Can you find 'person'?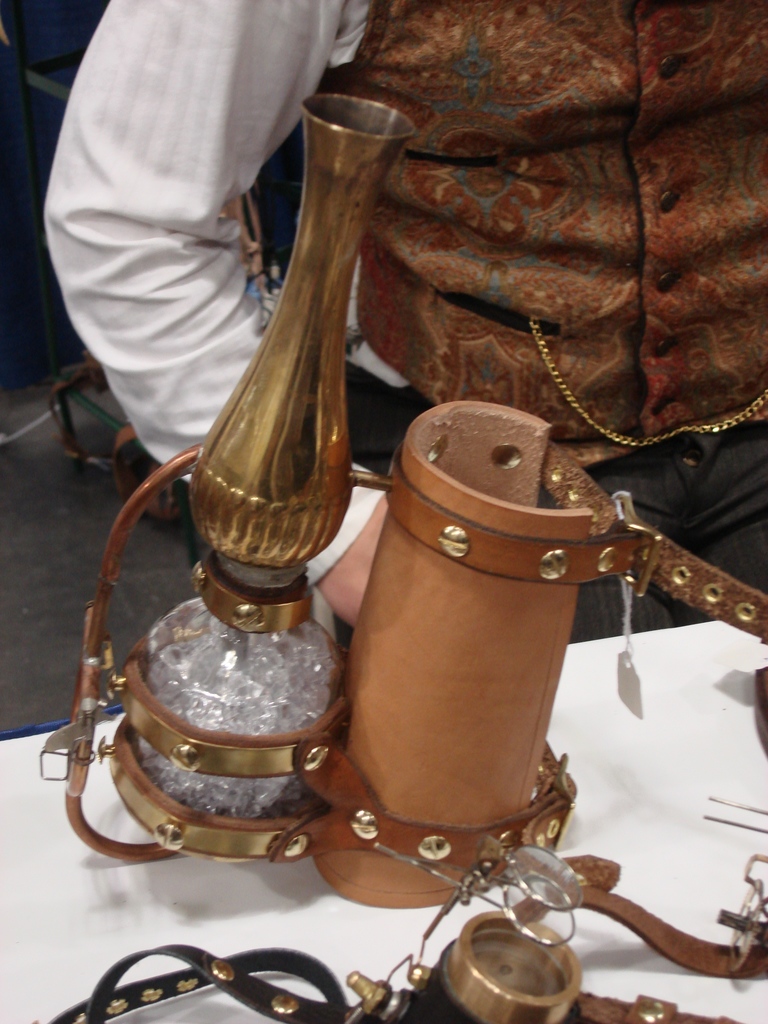
Yes, bounding box: [left=26, top=0, right=767, bottom=645].
